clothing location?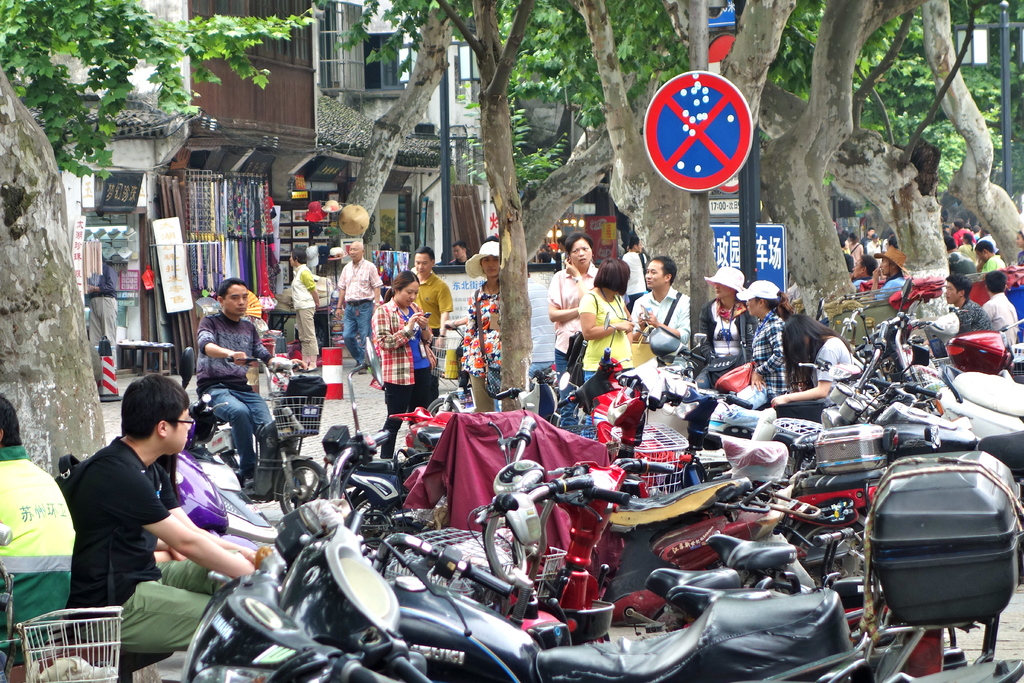
{"left": 983, "top": 289, "right": 1016, "bottom": 336}
